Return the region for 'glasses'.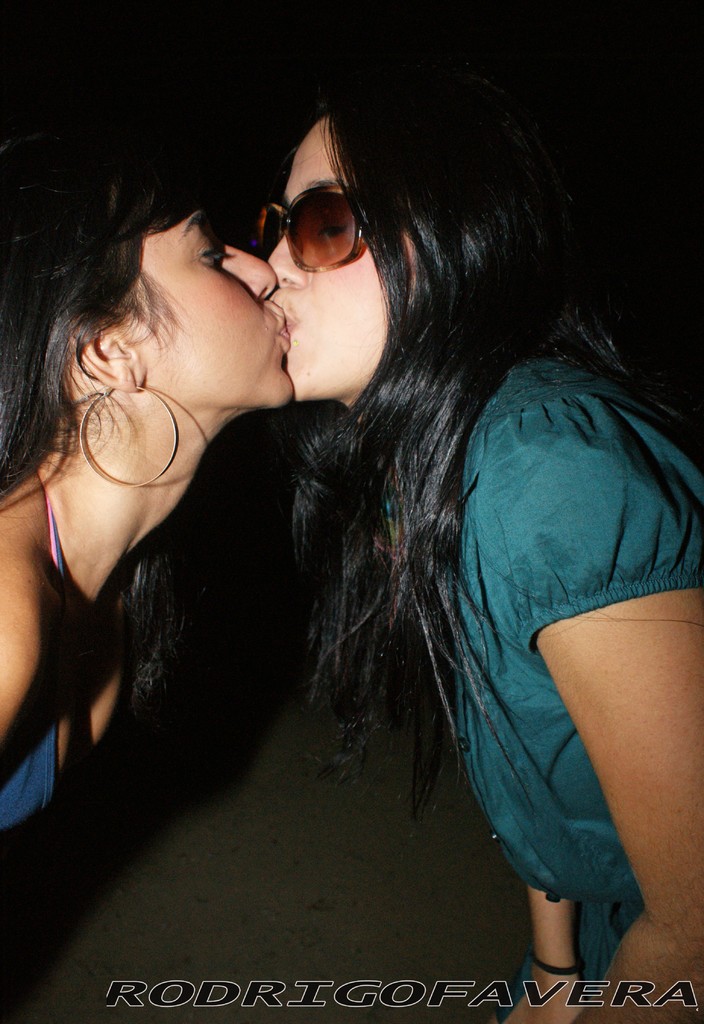
(x1=260, y1=173, x2=378, y2=260).
